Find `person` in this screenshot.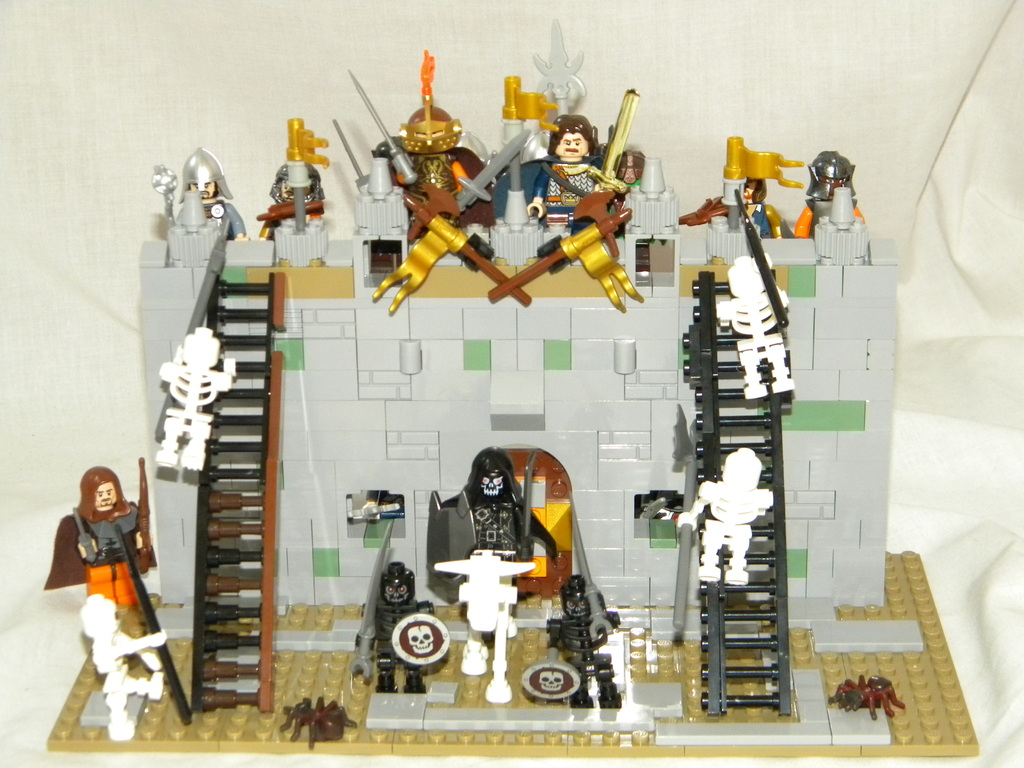
The bounding box for `person` is Rect(69, 465, 140, 622).
